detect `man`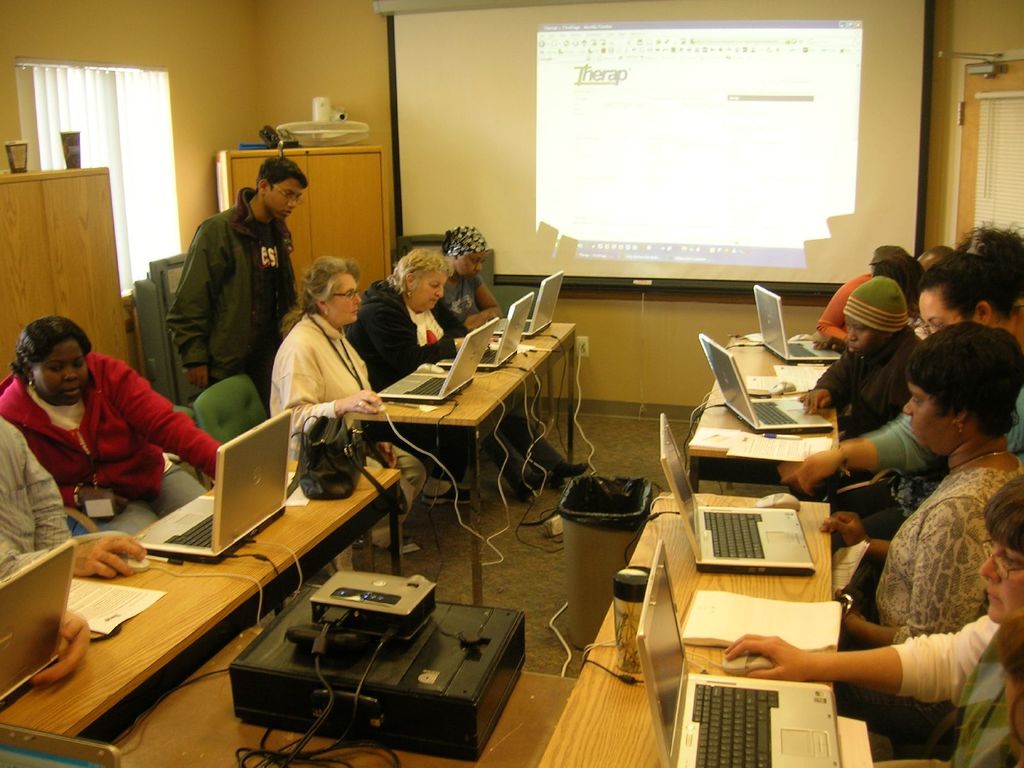
detection(162, 159, 308, 411)
